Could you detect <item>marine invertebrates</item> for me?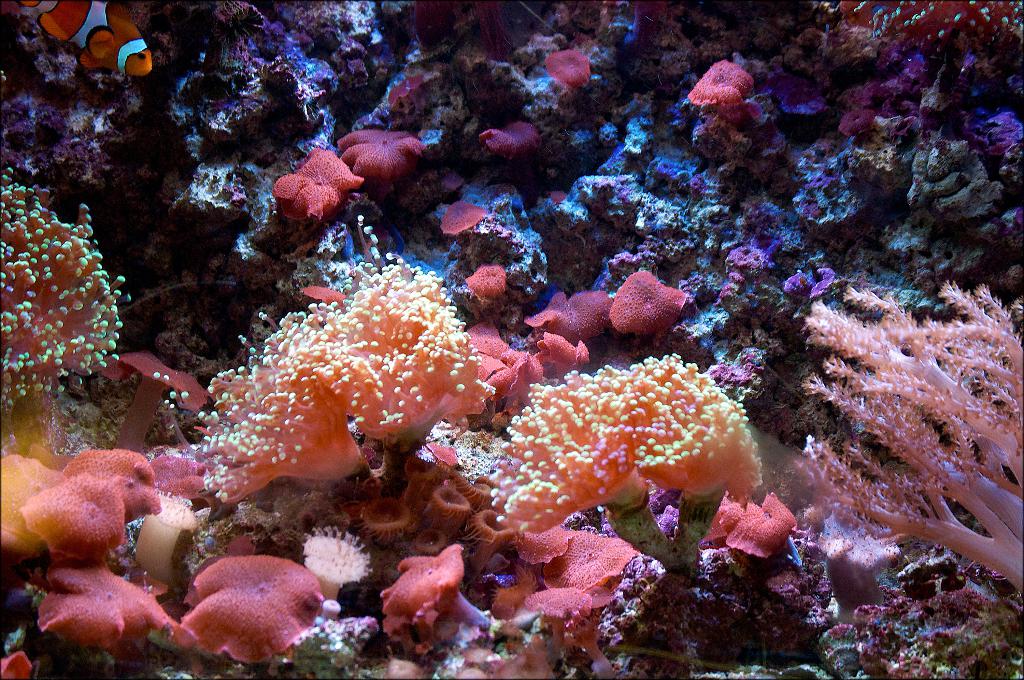
Detection result: select_region(554, 524, 648, 619).
